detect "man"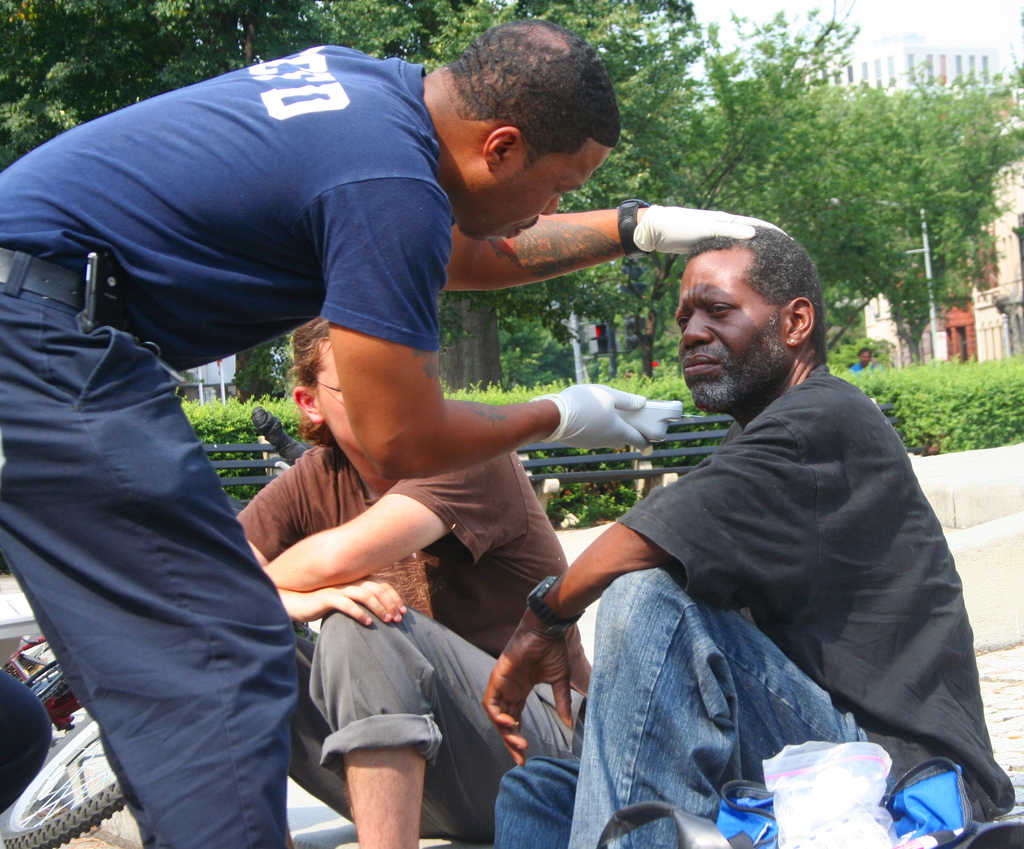
(0, 20, 810, 848)
